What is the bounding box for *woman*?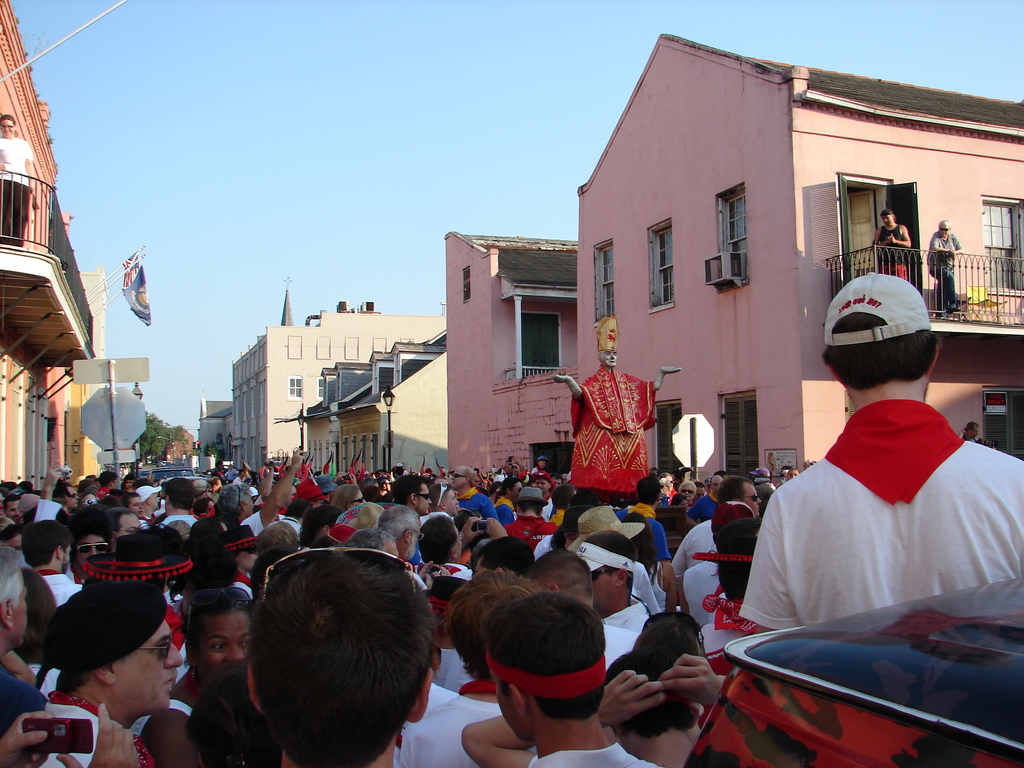
[left=10, top=567, right=56, bottom=678].
